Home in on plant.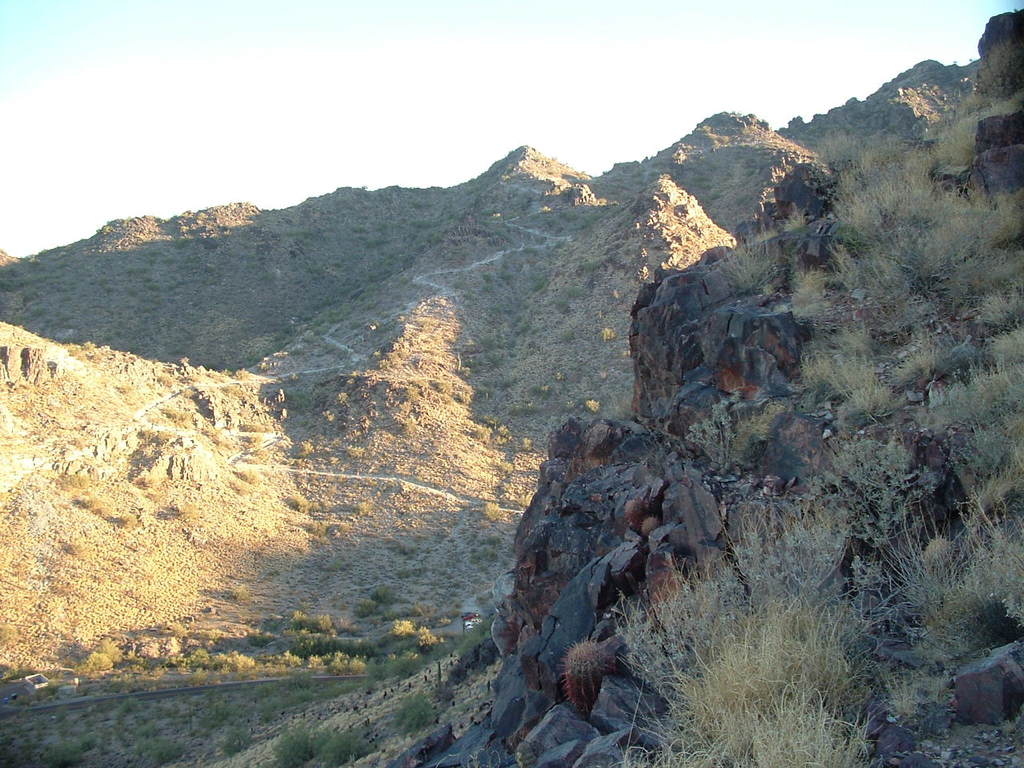
Homed in at 553, 636, 611, 714.
